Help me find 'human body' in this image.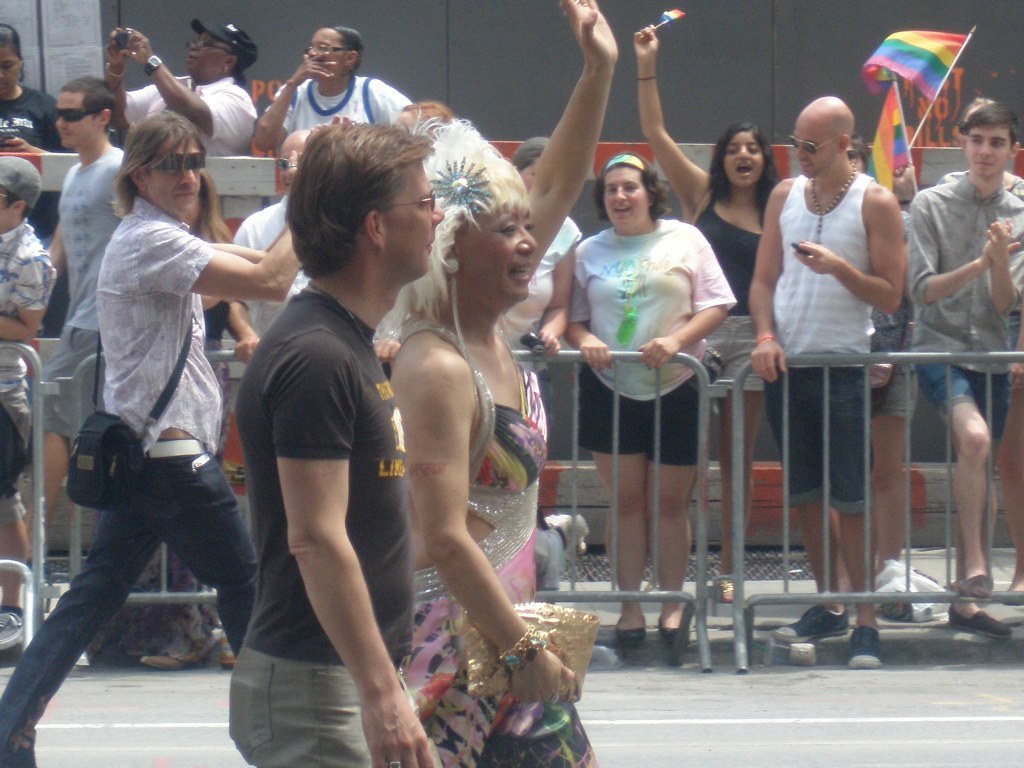
Found it: locate(0, 213, 59, 652).
